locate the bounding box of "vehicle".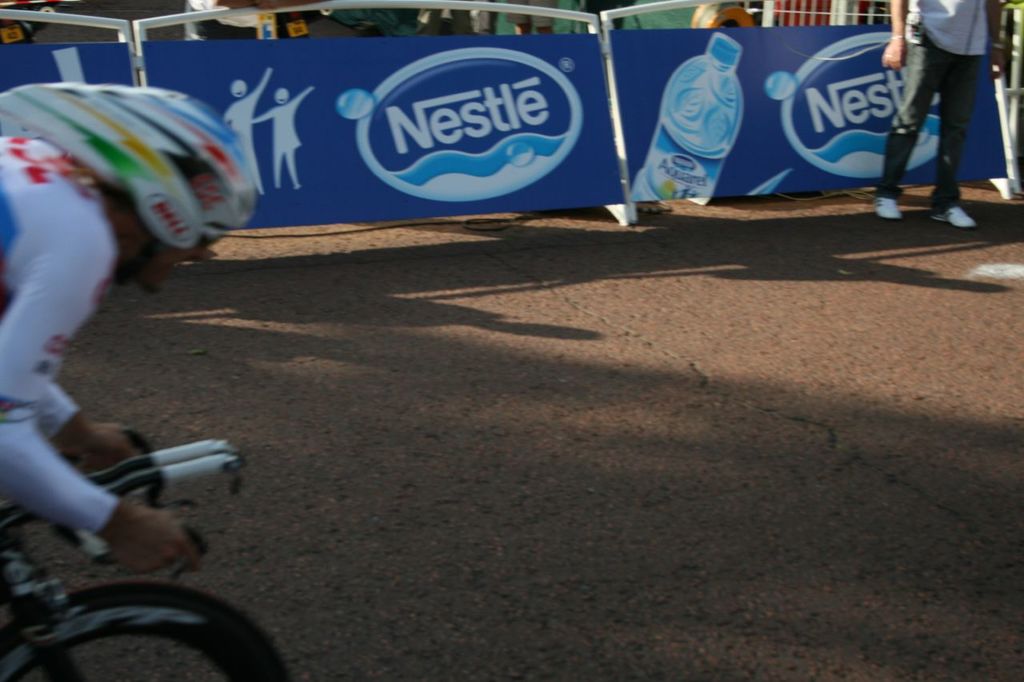
Bounding box: 0/437/294/681.
